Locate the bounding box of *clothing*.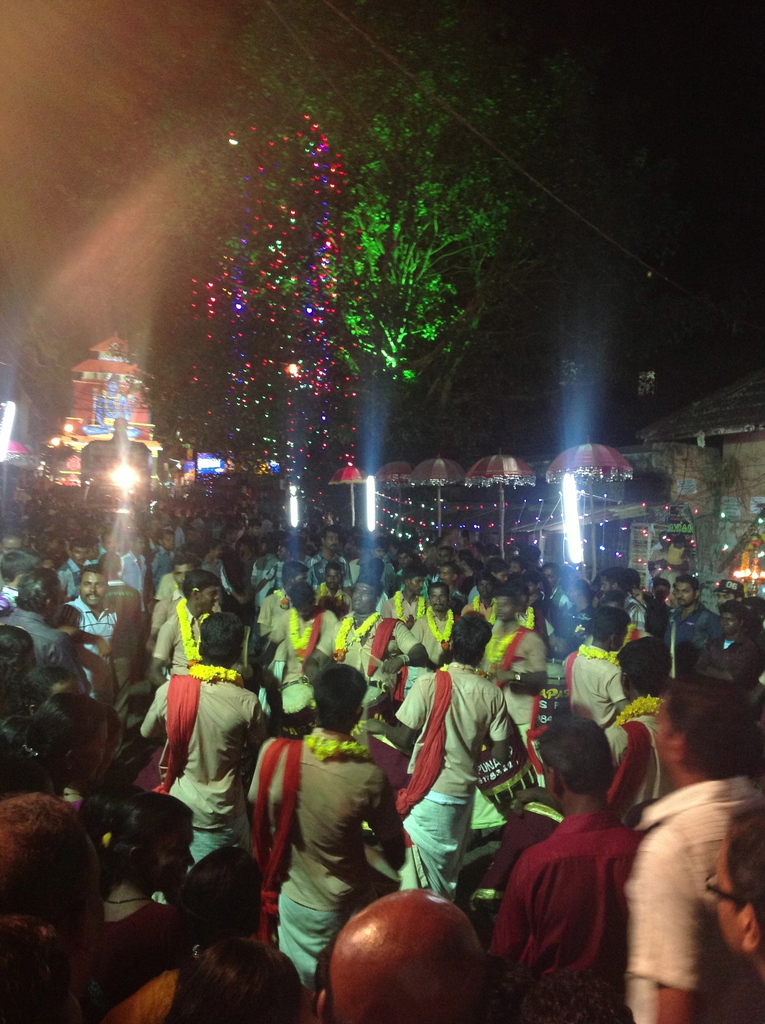
Bounding box: (96,893,179,1023).
